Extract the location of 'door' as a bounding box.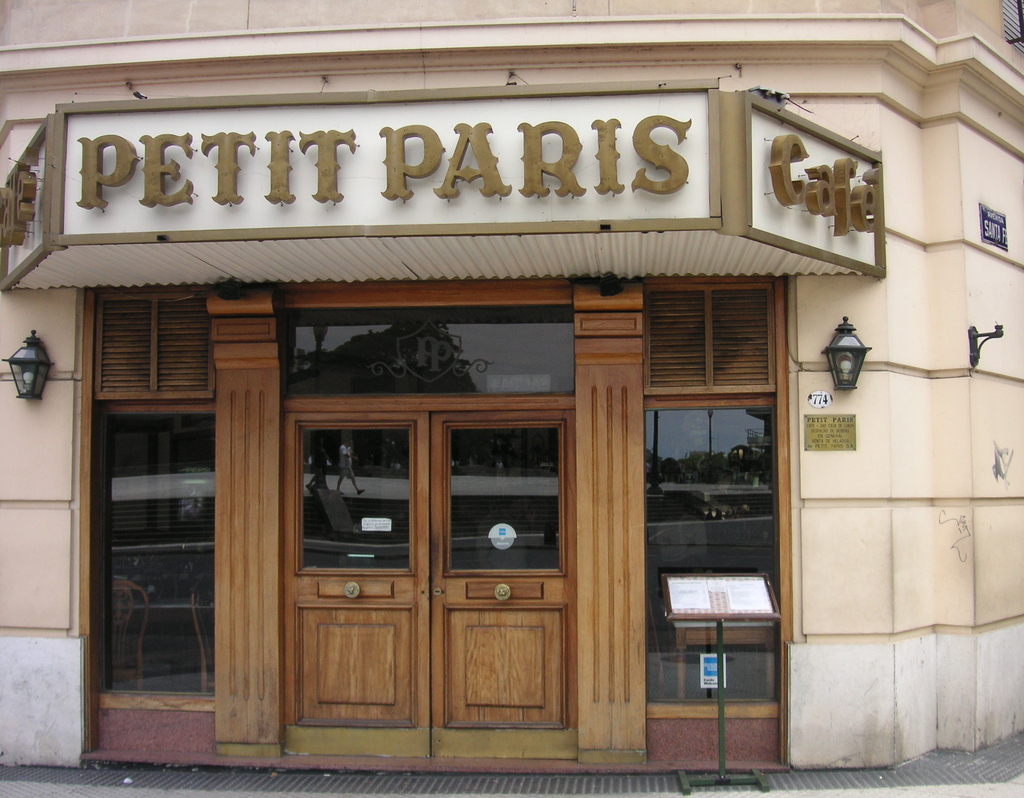
285,406,572,758.
